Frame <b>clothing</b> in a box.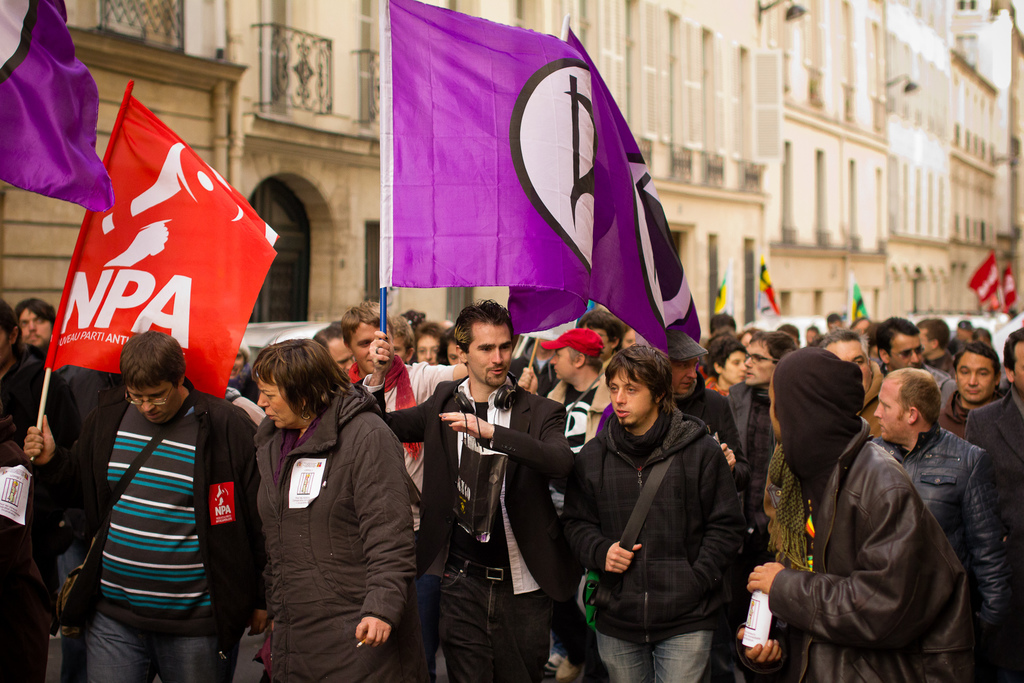
[0,344,81,682].
